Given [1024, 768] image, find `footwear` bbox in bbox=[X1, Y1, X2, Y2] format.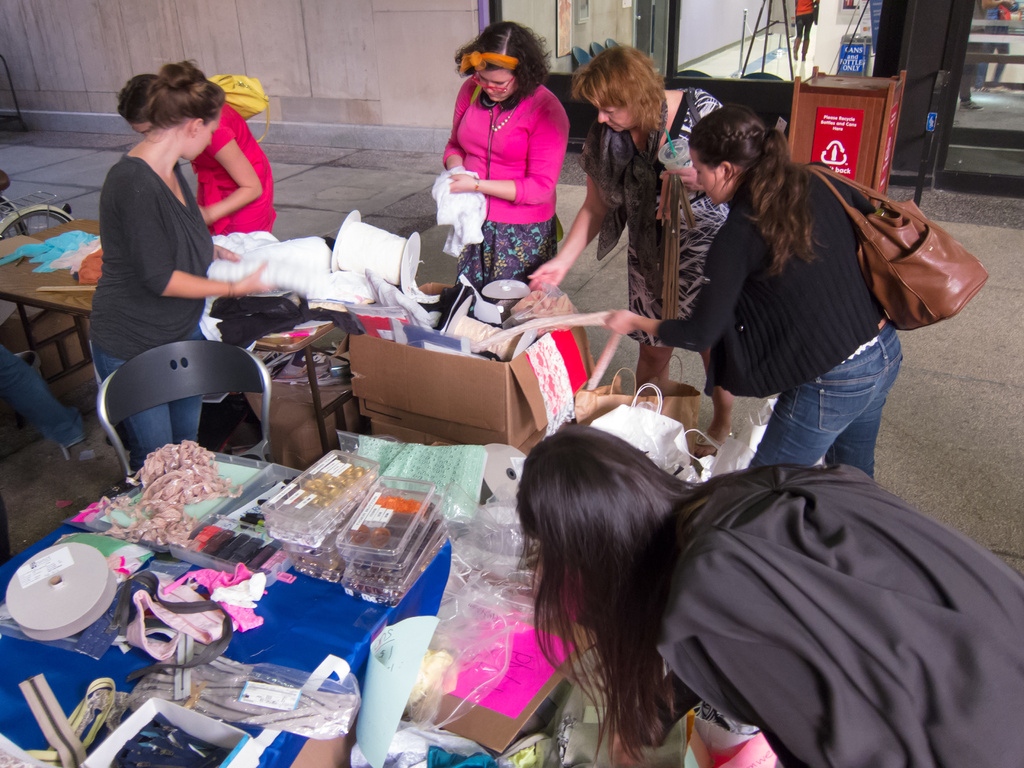
bbox=[692, 428, 740, 459].
